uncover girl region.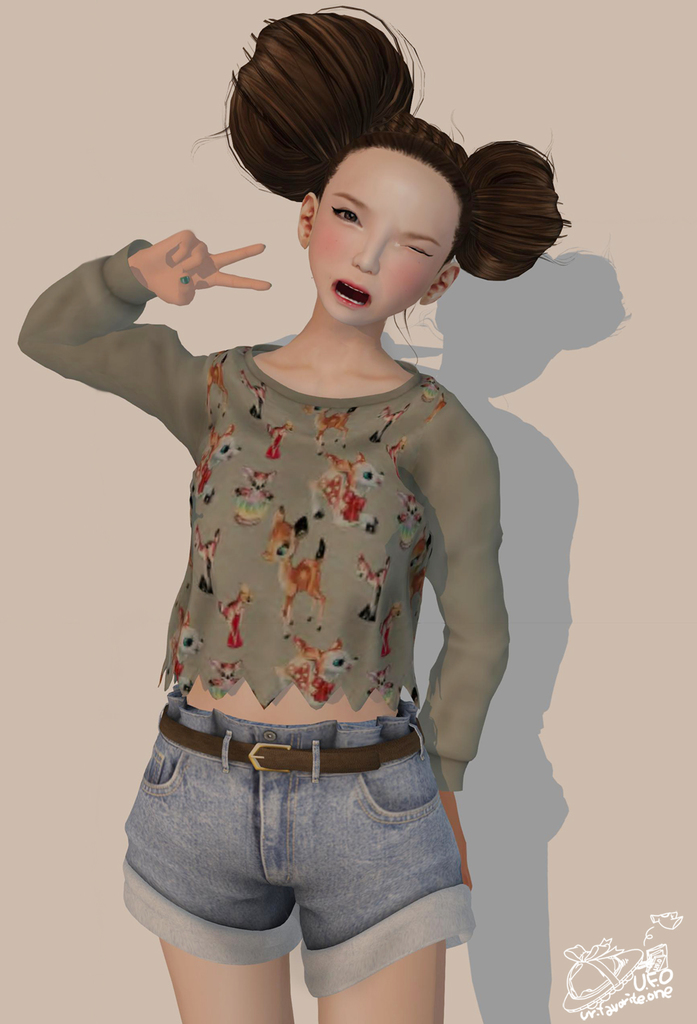
Uncovered: bbox(17, 0, 572, 1023).
